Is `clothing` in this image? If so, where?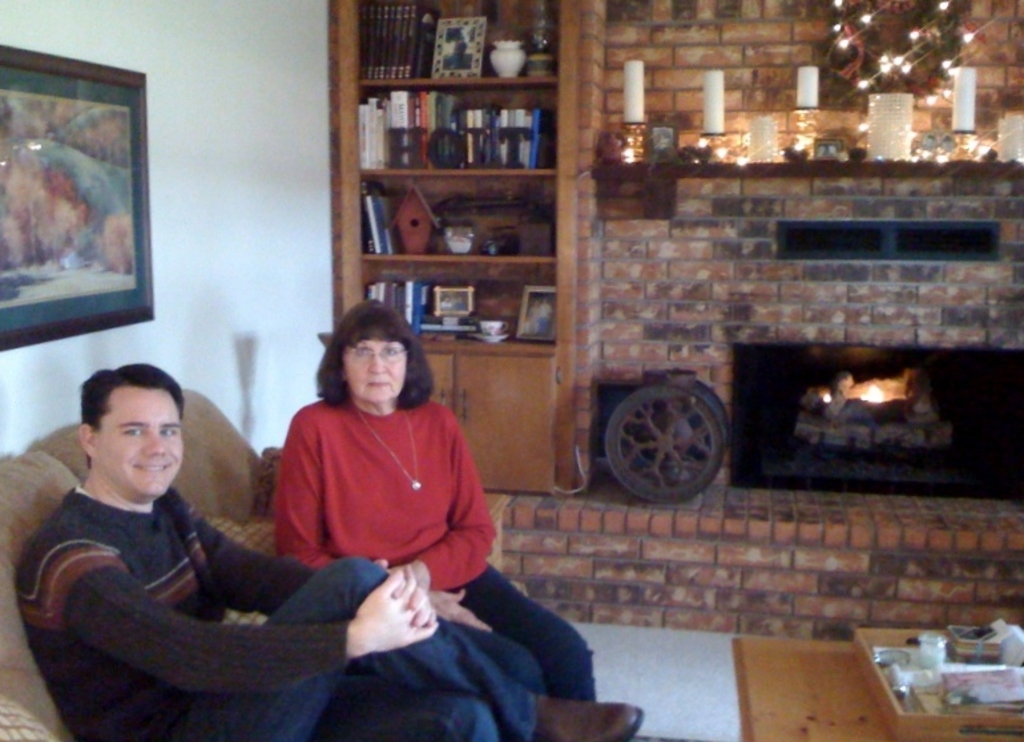
Yes, at select_region(267, 390, 480, 604).
